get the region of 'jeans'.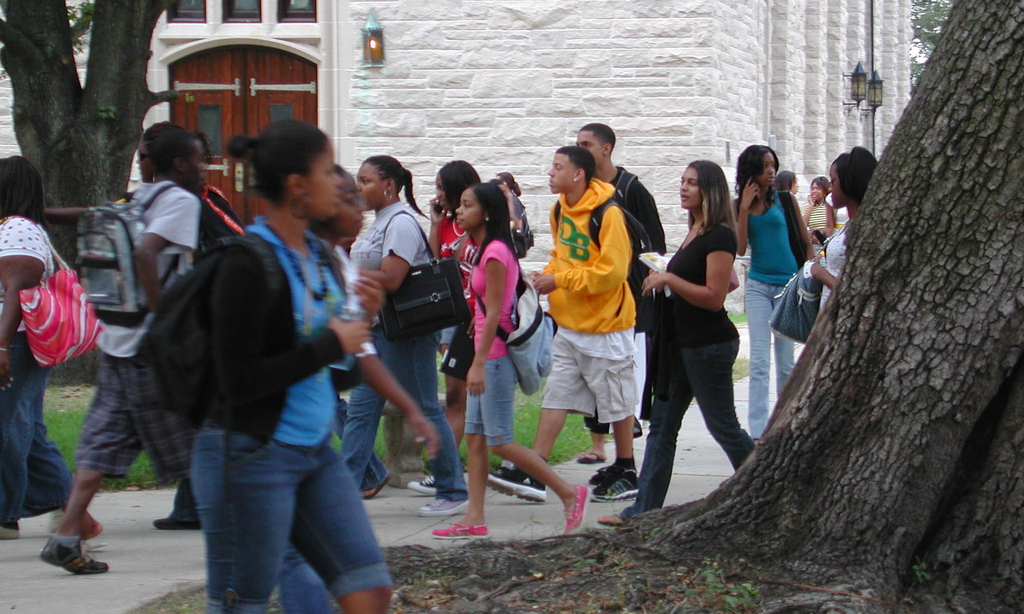
region(616, 338, 754, 522).
